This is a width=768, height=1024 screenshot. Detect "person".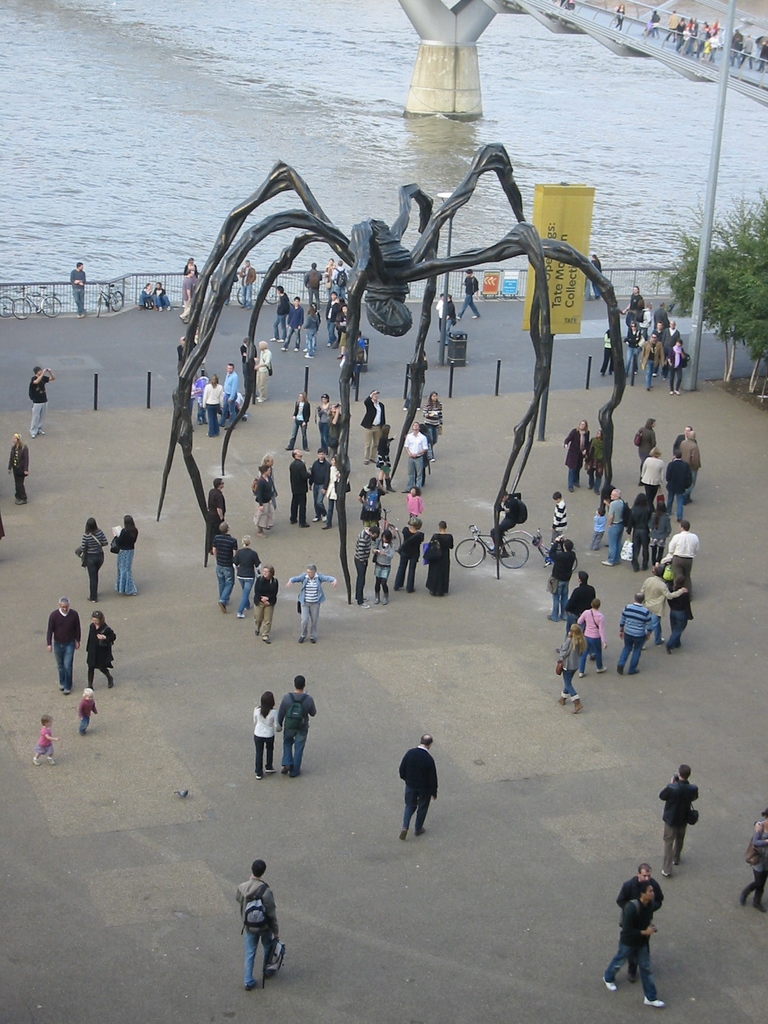
bbox=[6, 428, 27, 502].
